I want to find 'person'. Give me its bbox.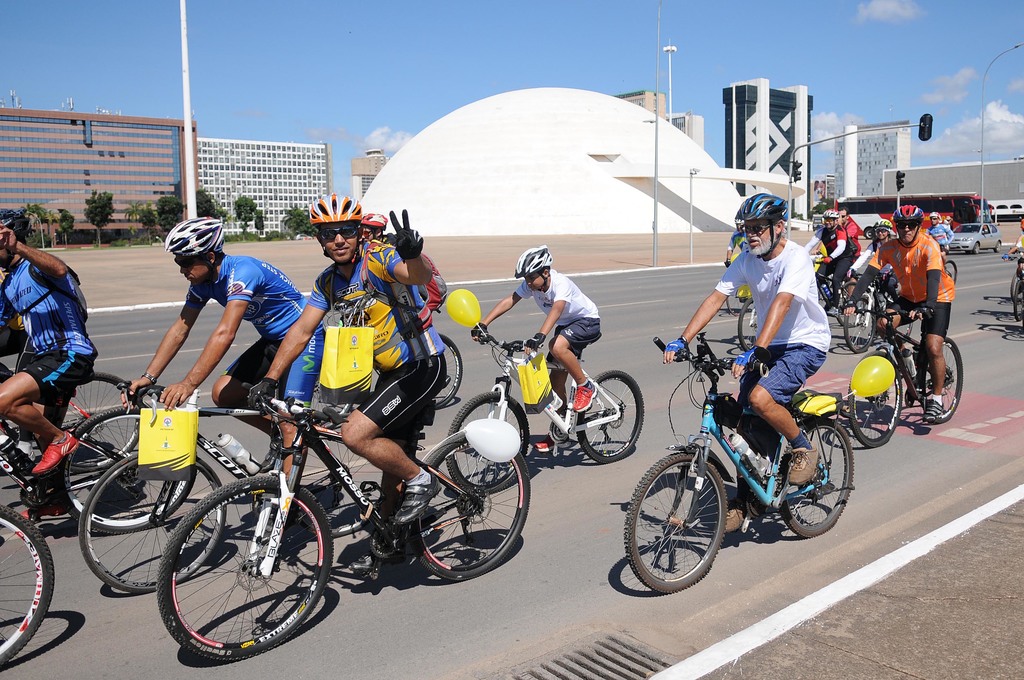
detection(467, 245, 604, 454).
